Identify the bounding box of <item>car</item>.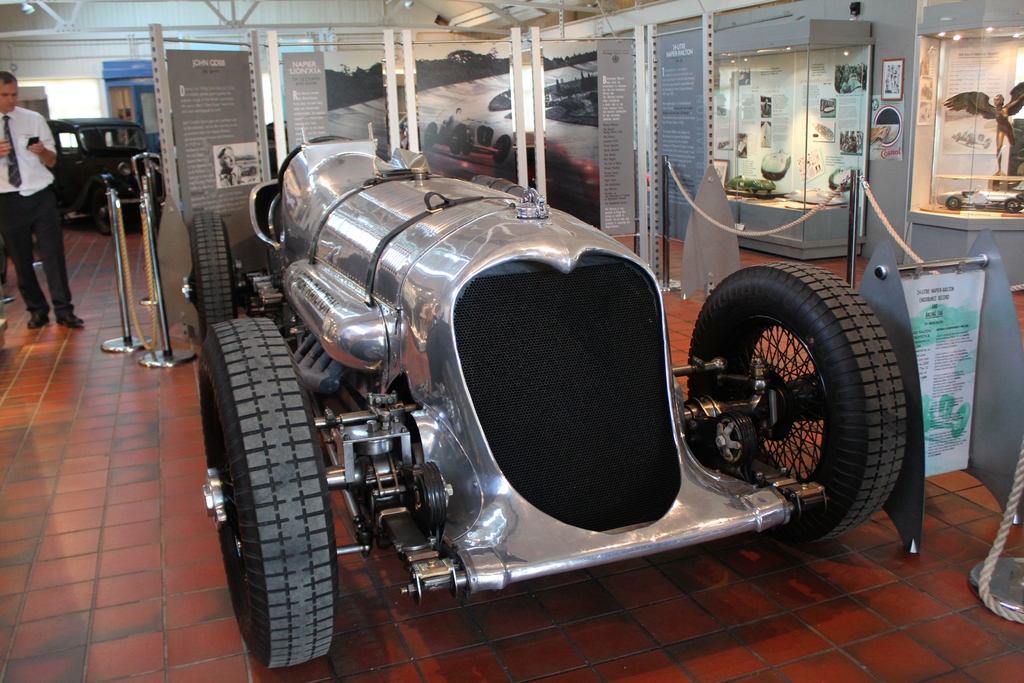
41:115:163:230.
